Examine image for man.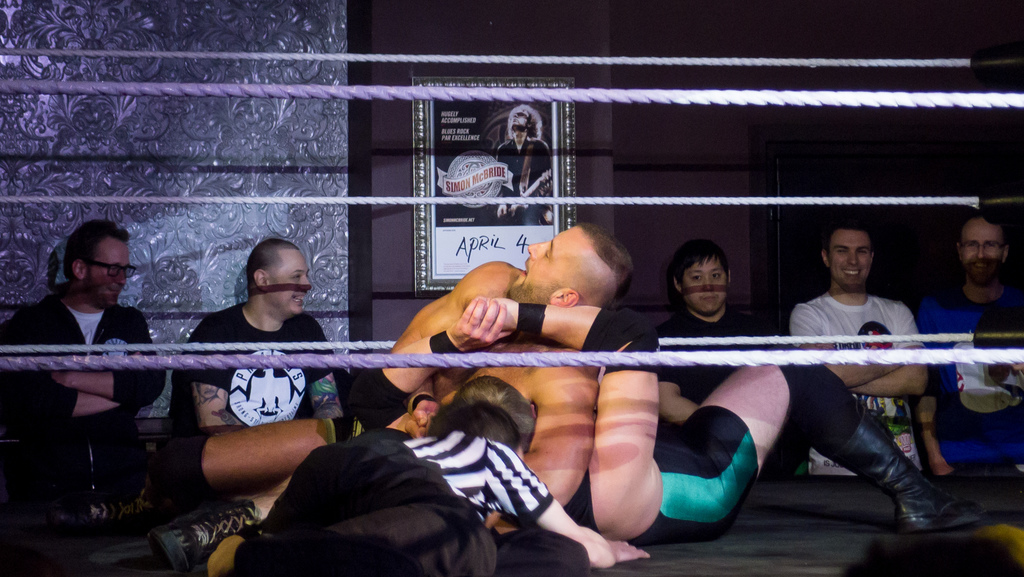
Examination result: 15, 210, 186, 517.
